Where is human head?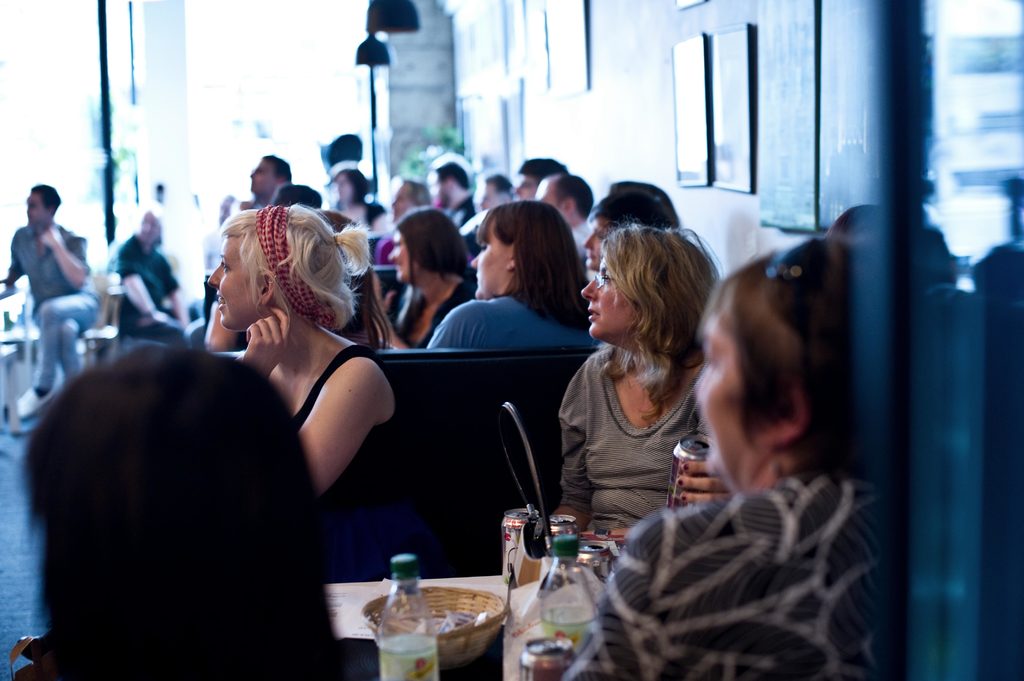
[134, 211, 163, 244].
